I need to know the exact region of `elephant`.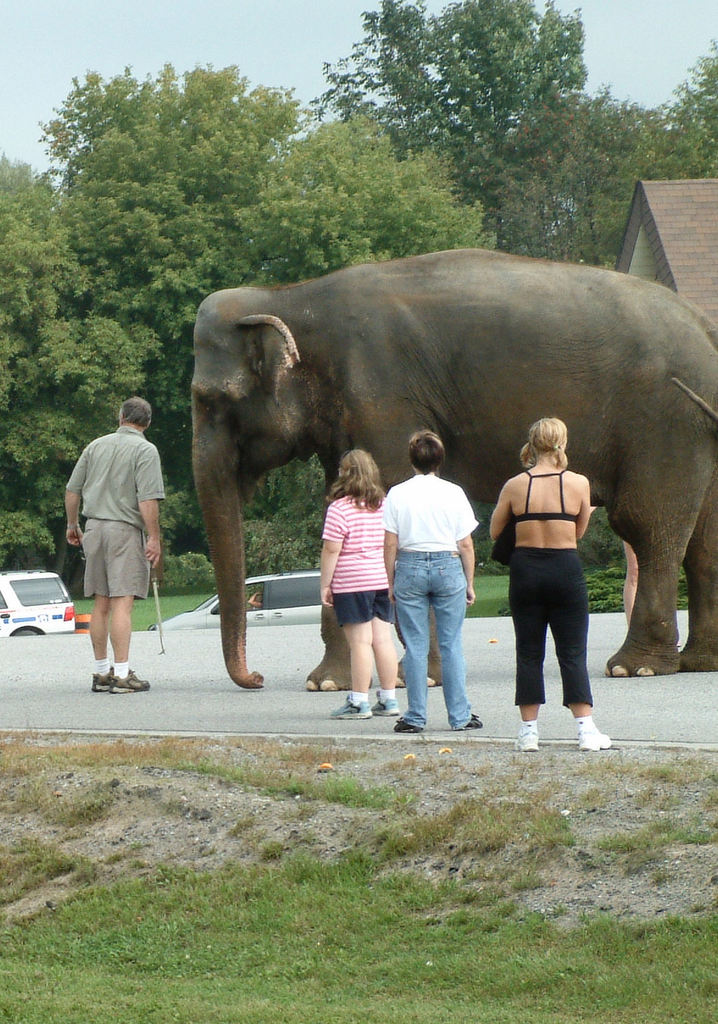
Region: (180, 242, 716, 605).
